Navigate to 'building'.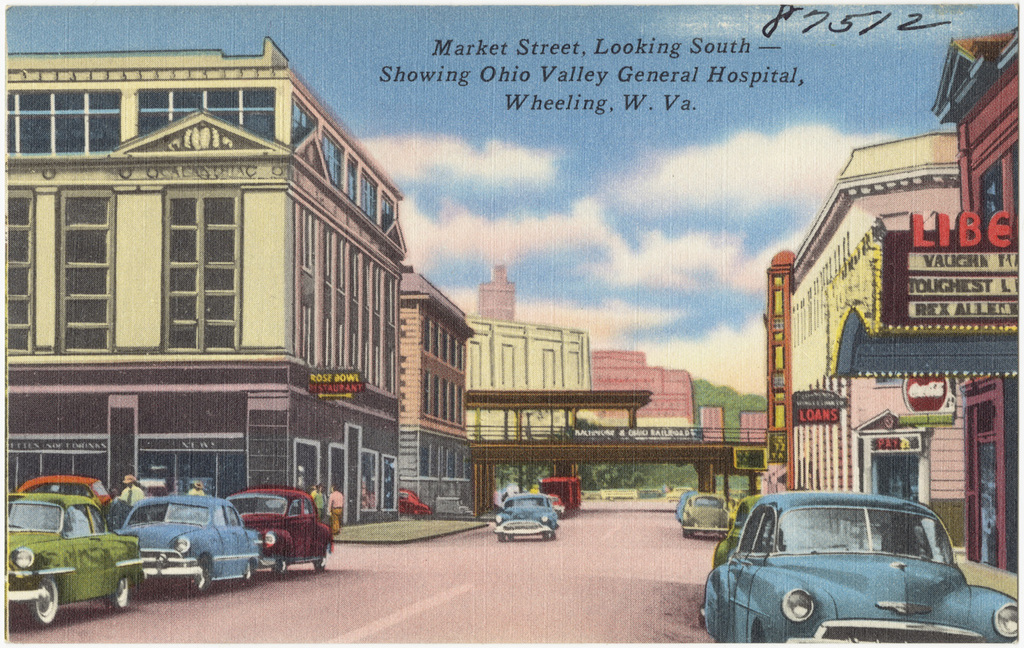
Navigation target: [x1=397, y1=268, x2=479, y2=516].
